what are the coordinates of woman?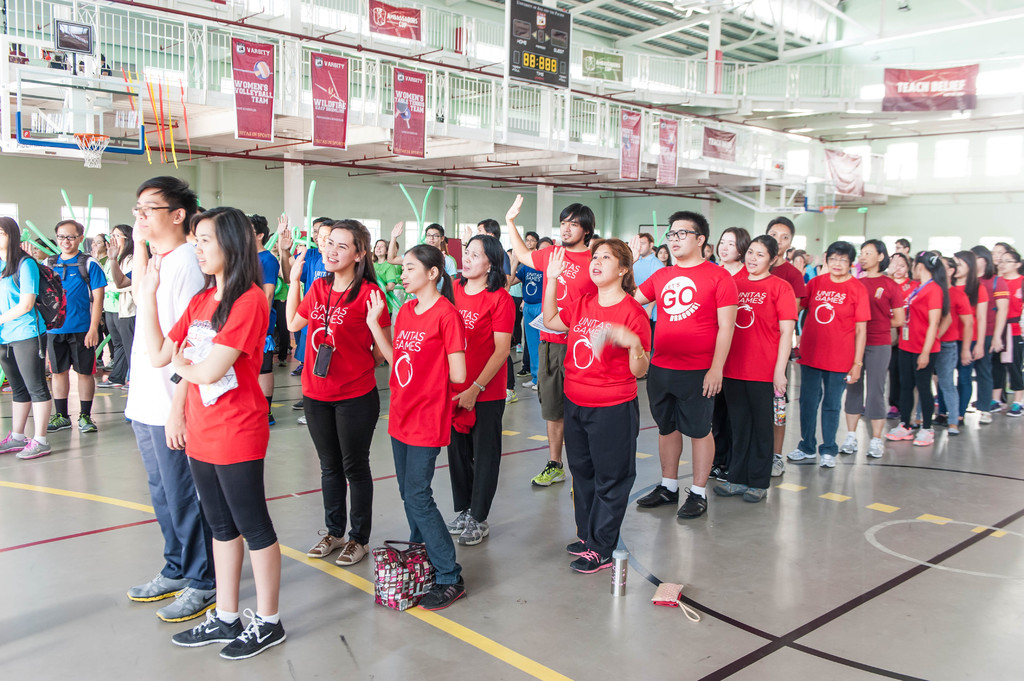
pyautogui.locateOnScreen(886, 250, 950, 447).
